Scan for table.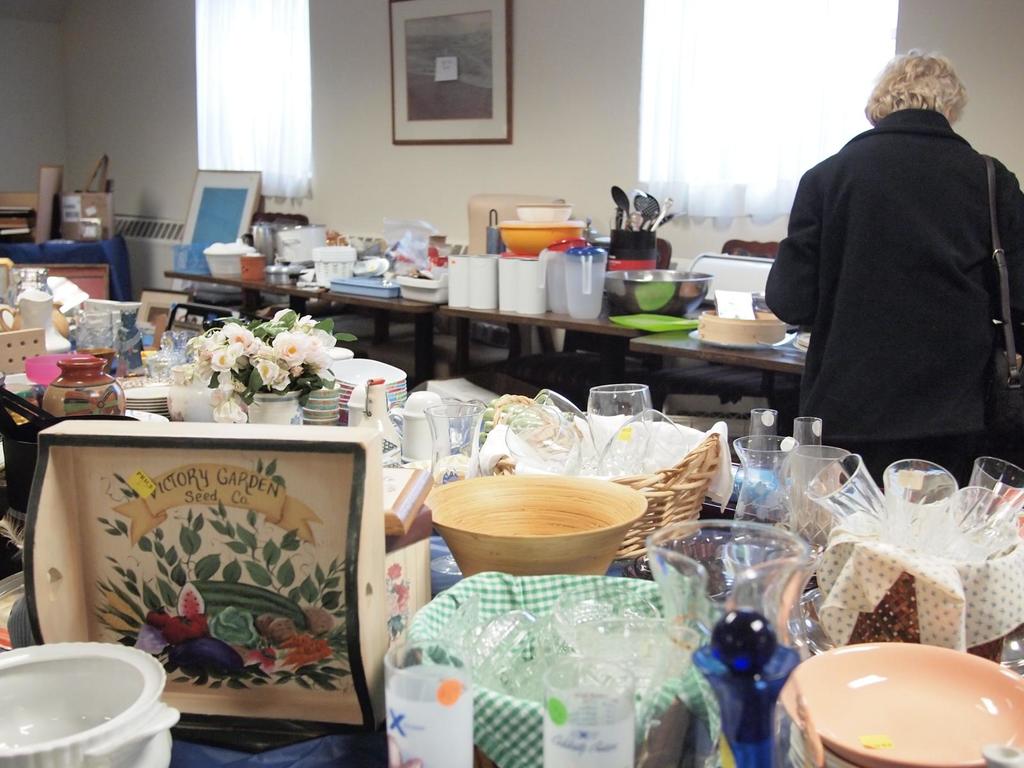
Scan result: Rect(159, 258, 824, 410).
